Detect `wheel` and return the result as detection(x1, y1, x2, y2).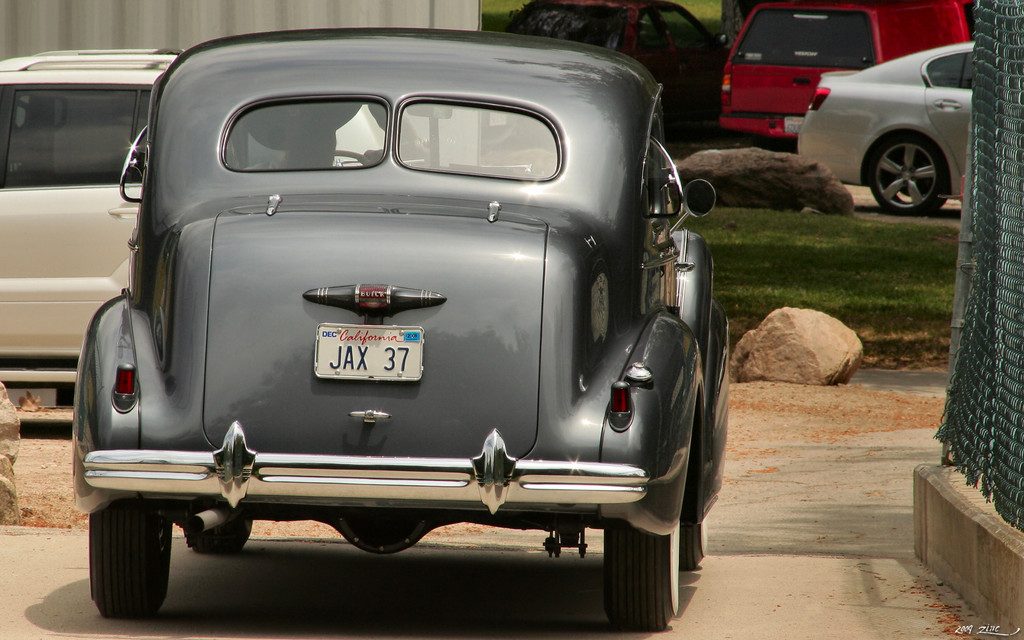
detection(184, 514, 252, 556).
